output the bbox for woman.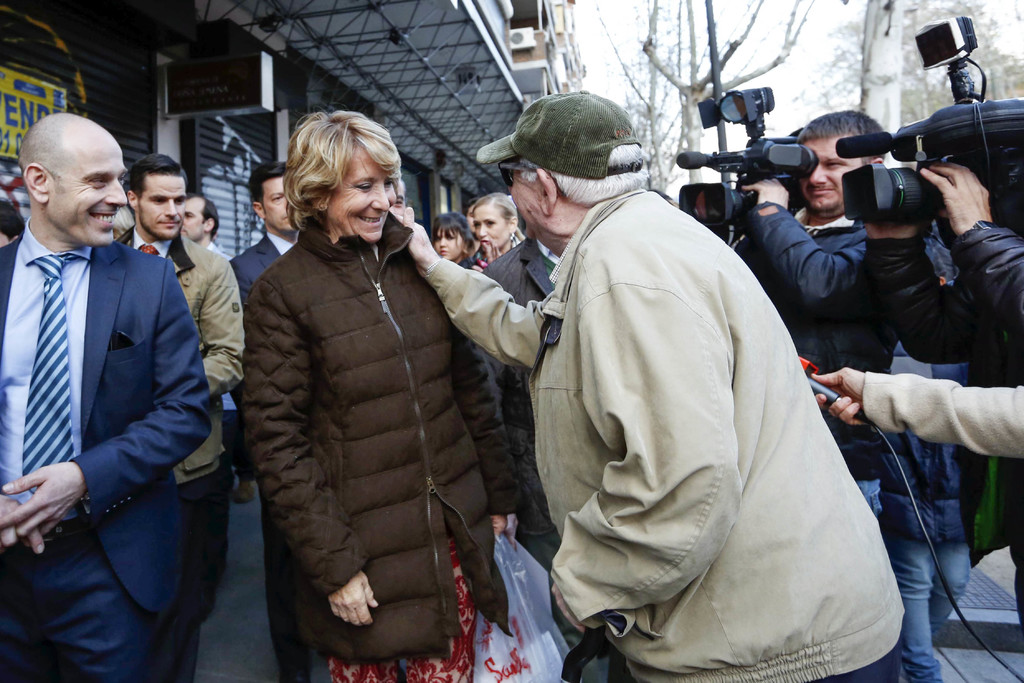
[472, 194, 529, 273].
